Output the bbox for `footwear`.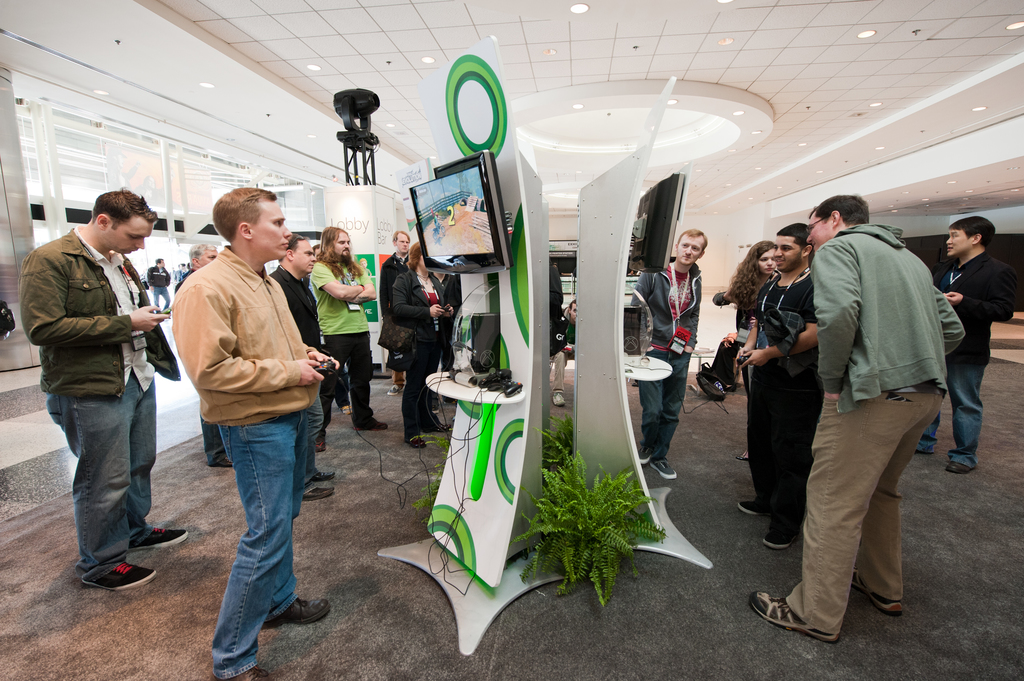
{"left": 737, "top": 498, "right": 765, "bottom": 517}.
